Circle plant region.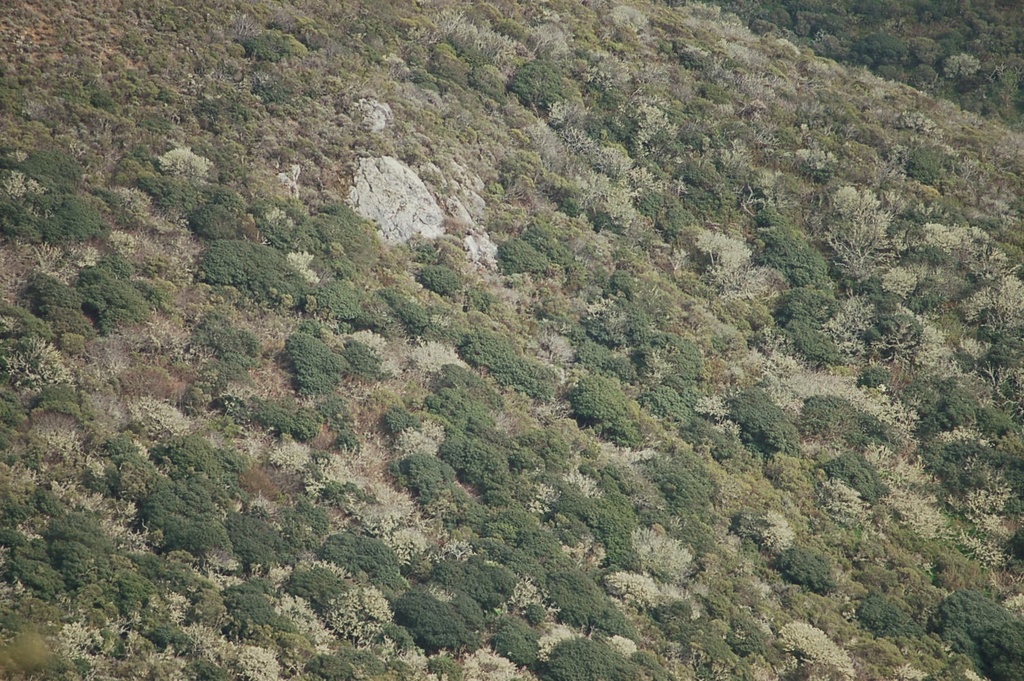
Region: Rect(582, 327, 630, 364).
